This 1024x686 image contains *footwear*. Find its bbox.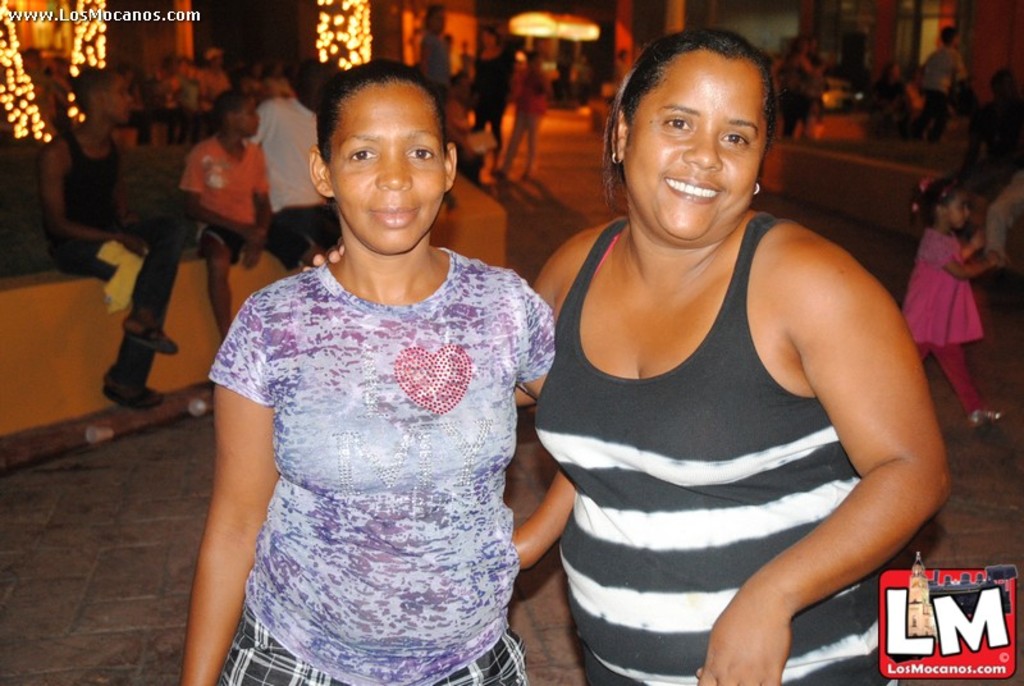
[x1=124, y1=325, x2=180, y2=356].
